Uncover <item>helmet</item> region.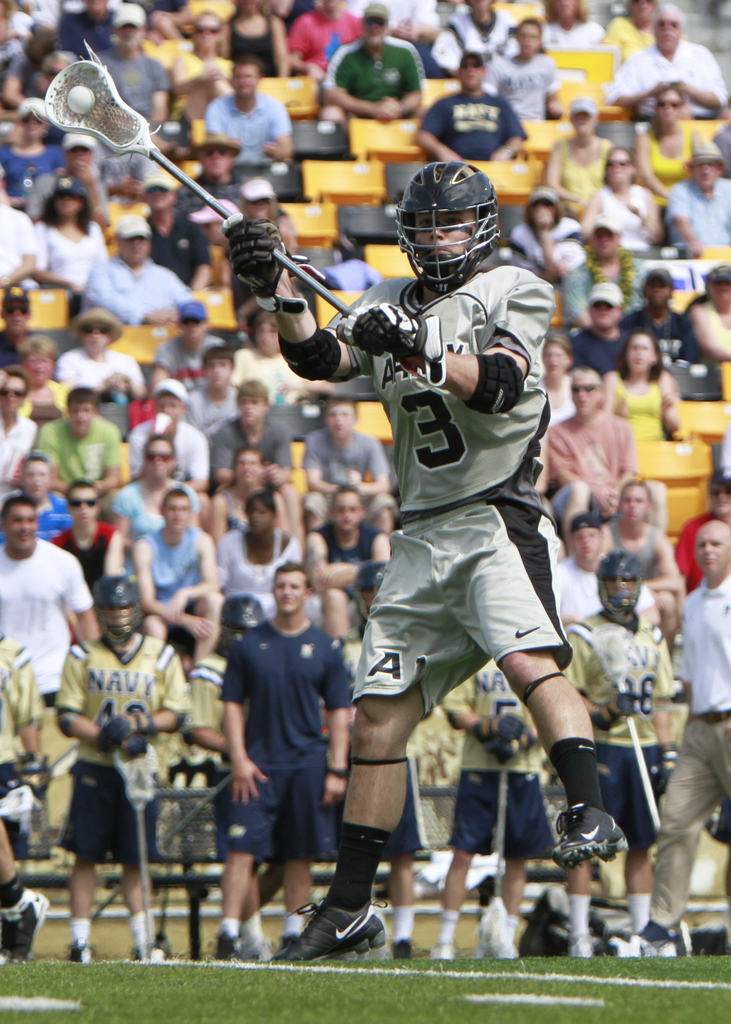
Uncovered: <bbox>595, 550, 656, 617</bbox>.
